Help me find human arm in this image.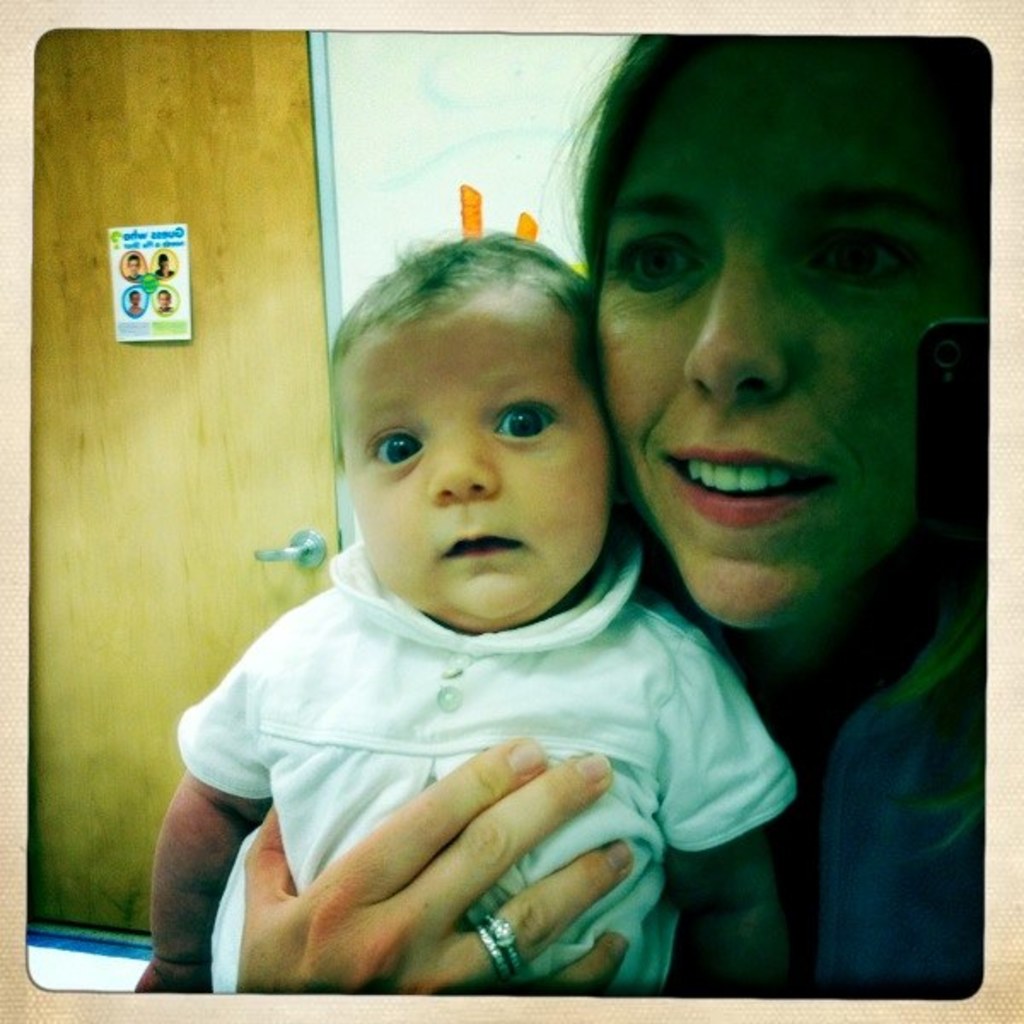
Found it: select_region(681, 628, 797, 995).
